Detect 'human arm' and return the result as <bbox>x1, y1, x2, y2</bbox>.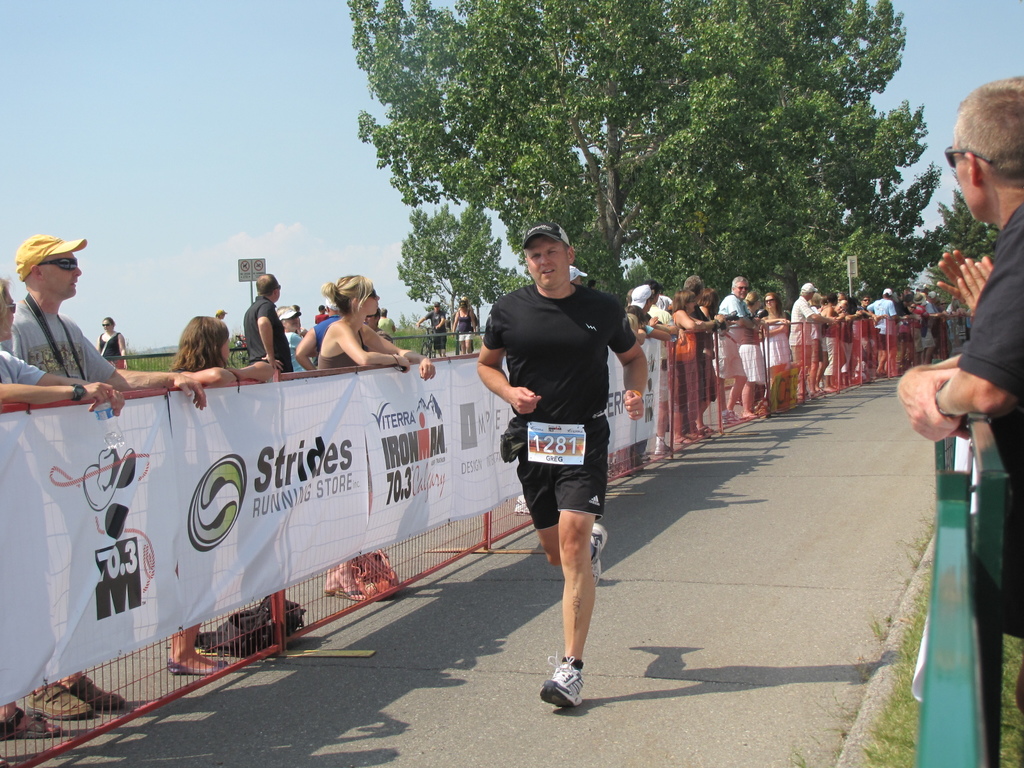
<bbox>0, 381, 112, 406</bbox>.
